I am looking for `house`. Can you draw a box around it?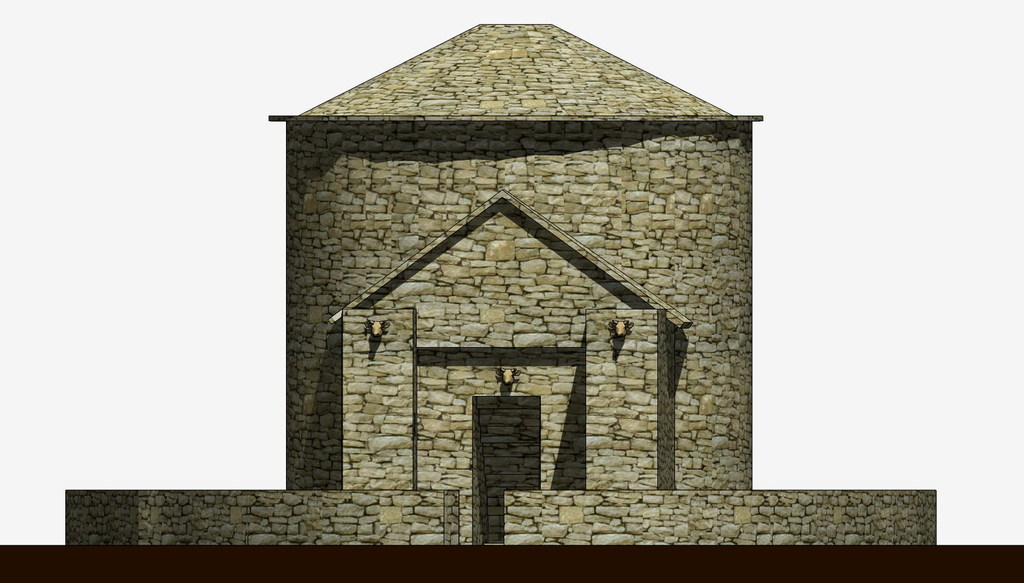
Sure, the bounding box is bbox(58, 17, 945, 545).
